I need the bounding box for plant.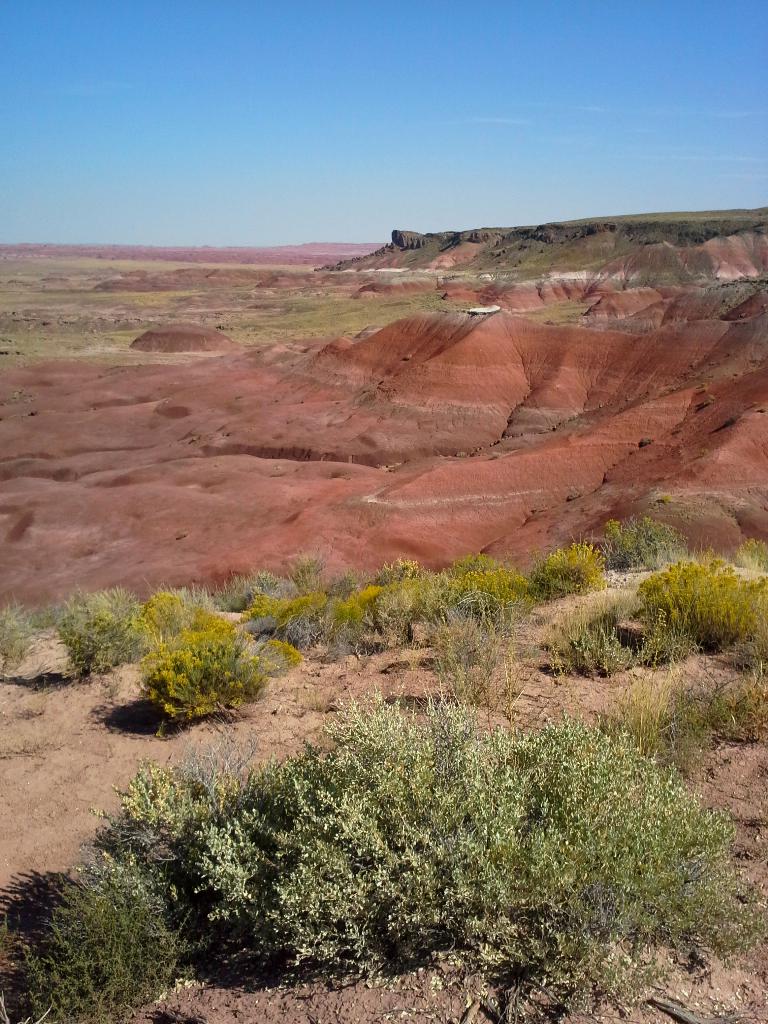
Here it is: 508 540 612 602.
